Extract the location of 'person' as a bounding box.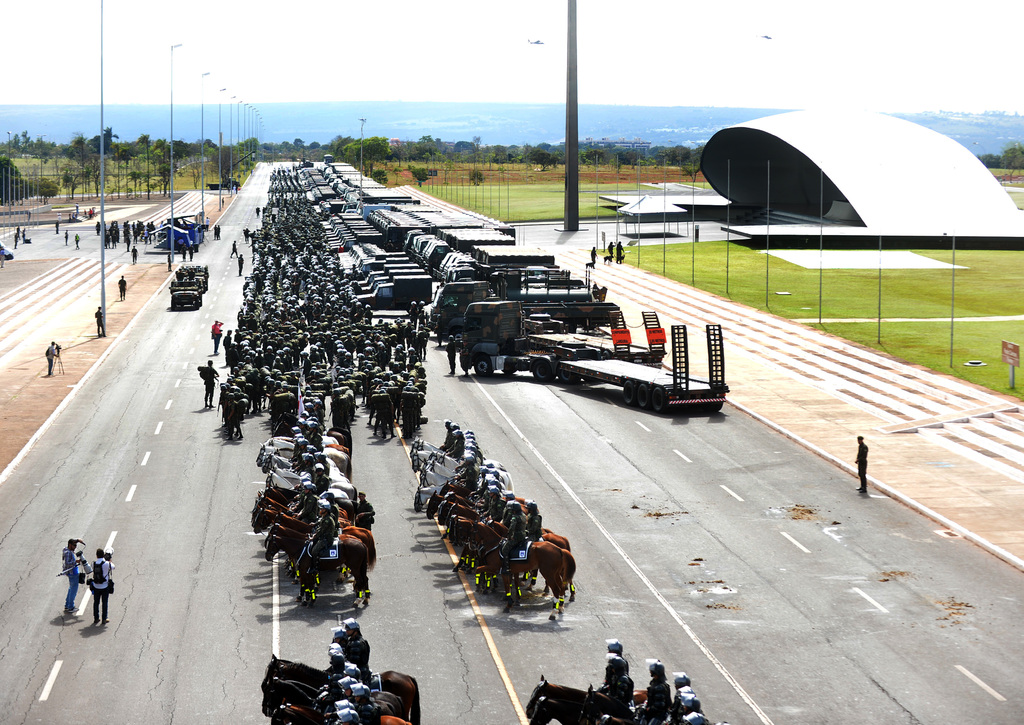
<bbox>44, 342, 60, 376</bbox>.
